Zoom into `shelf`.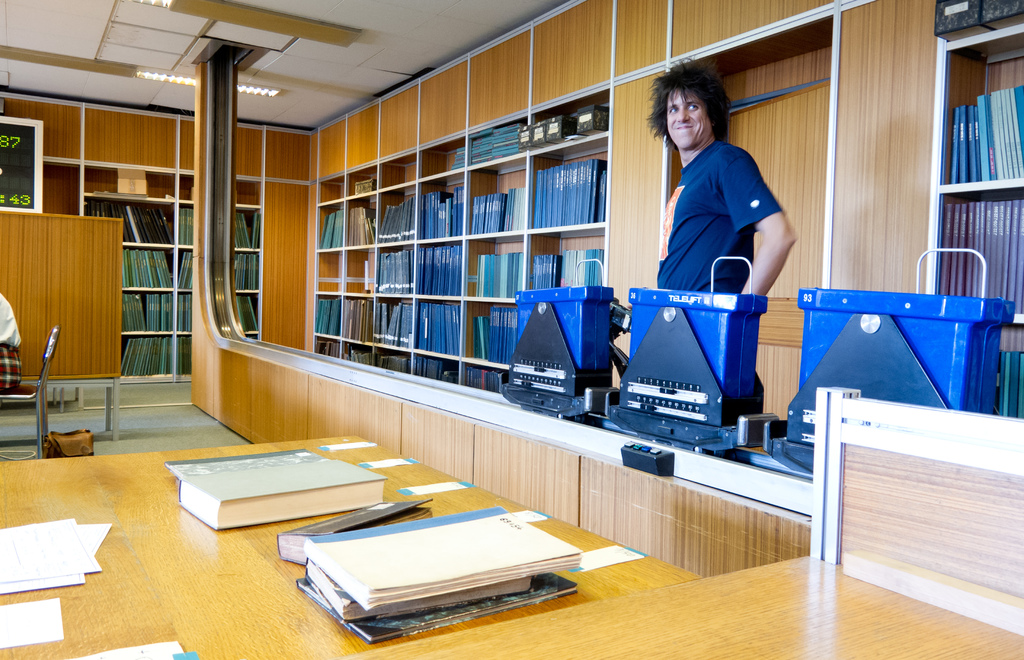
Zoom target: 932 188 1023 323.
